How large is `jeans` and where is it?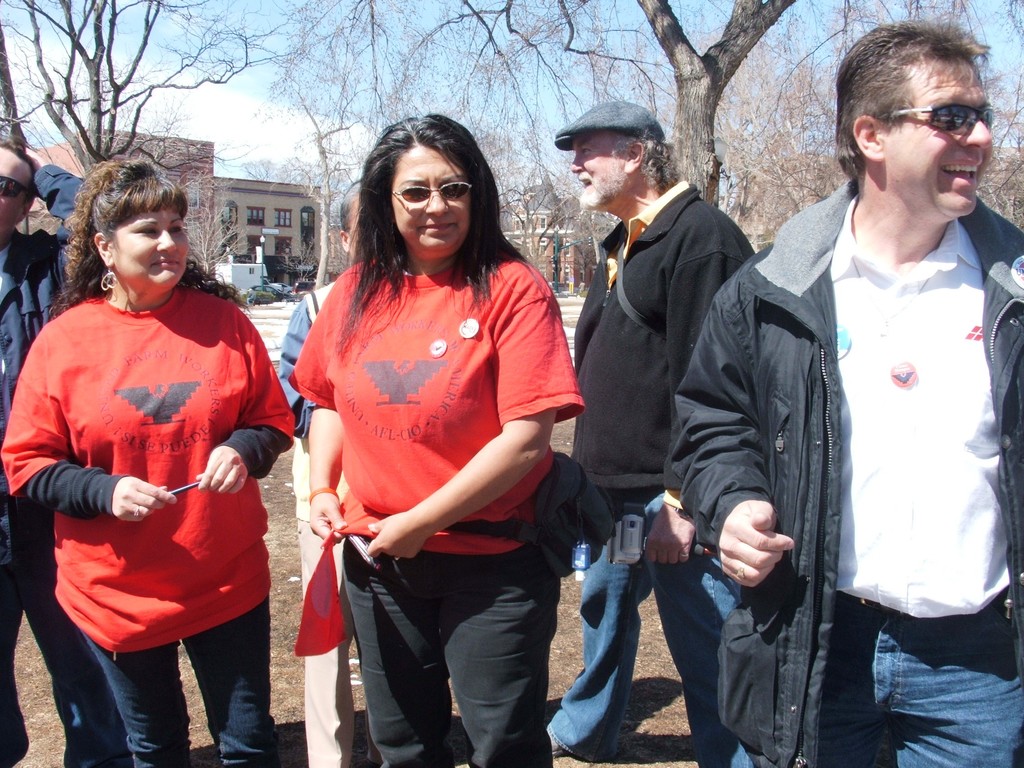
Bounding box: [x1=81, y1=602, x2=285, y2=767].
